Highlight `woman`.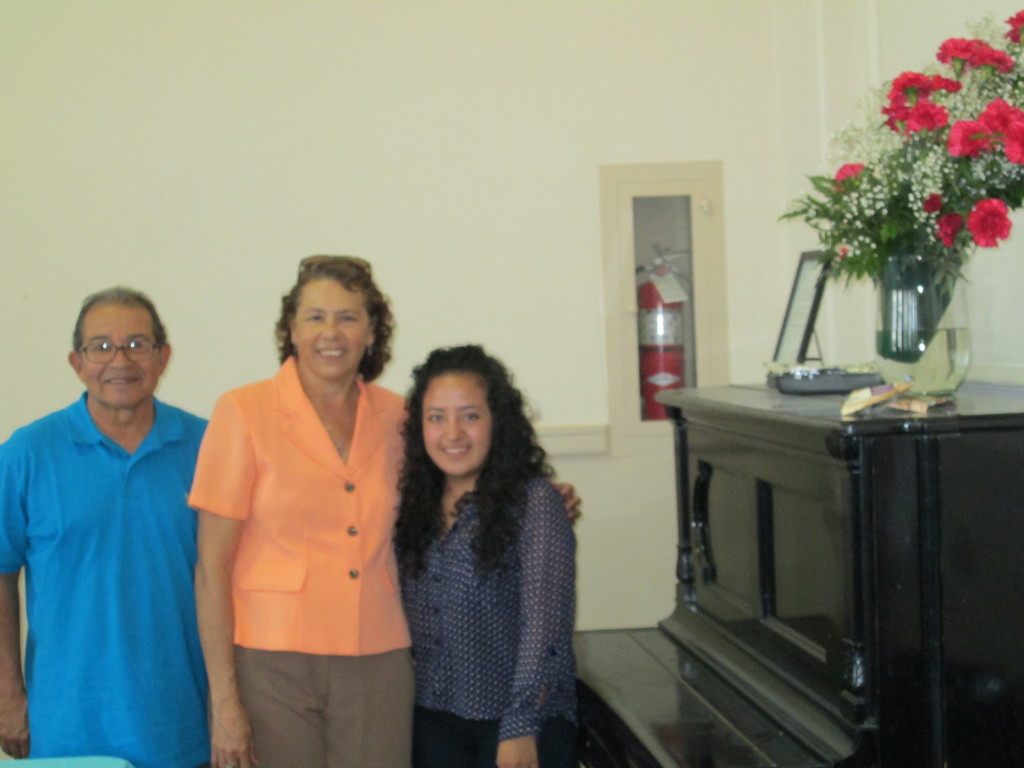
Highlighted region: crop(392, 346, 602, 767).
